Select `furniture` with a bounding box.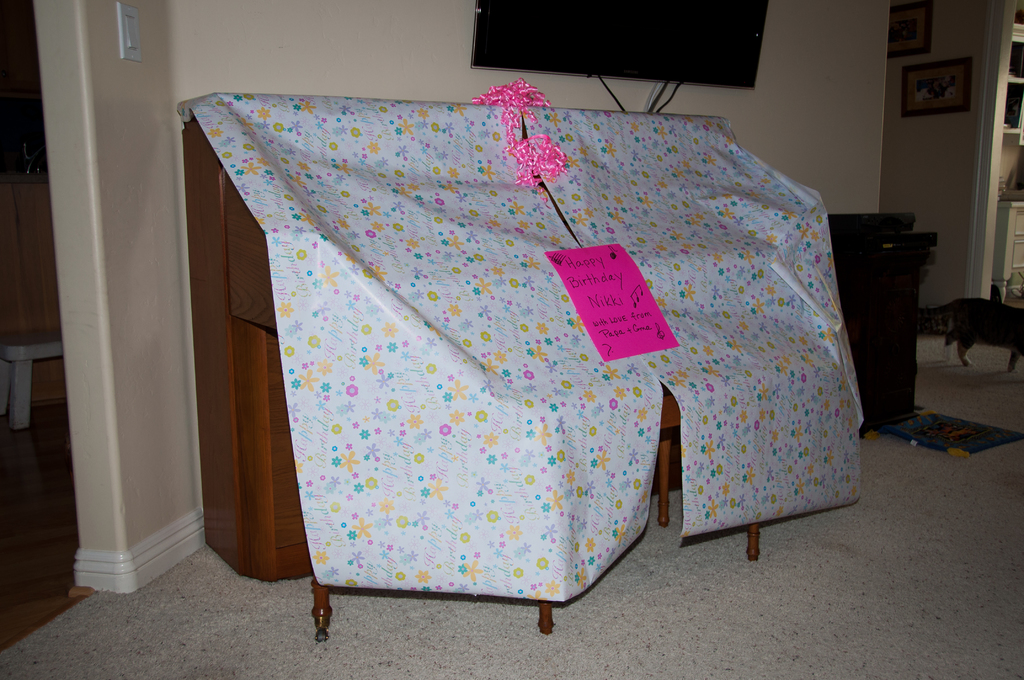
x1=0 y1=332 x2=63 y2=432.
